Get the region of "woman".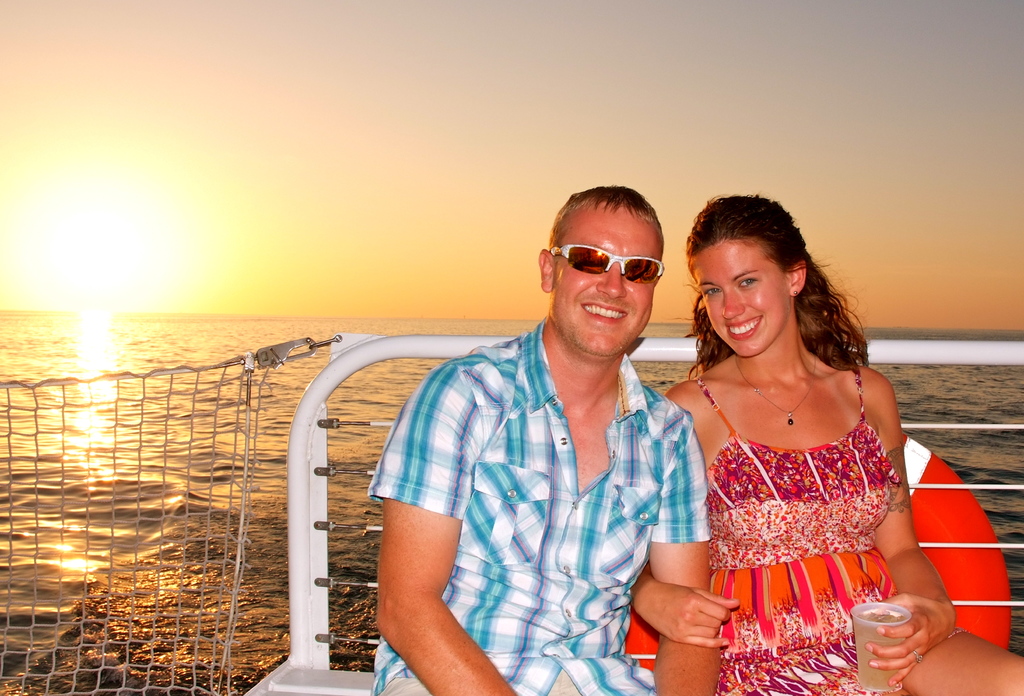
detection(633, 192, 1023, 695).
